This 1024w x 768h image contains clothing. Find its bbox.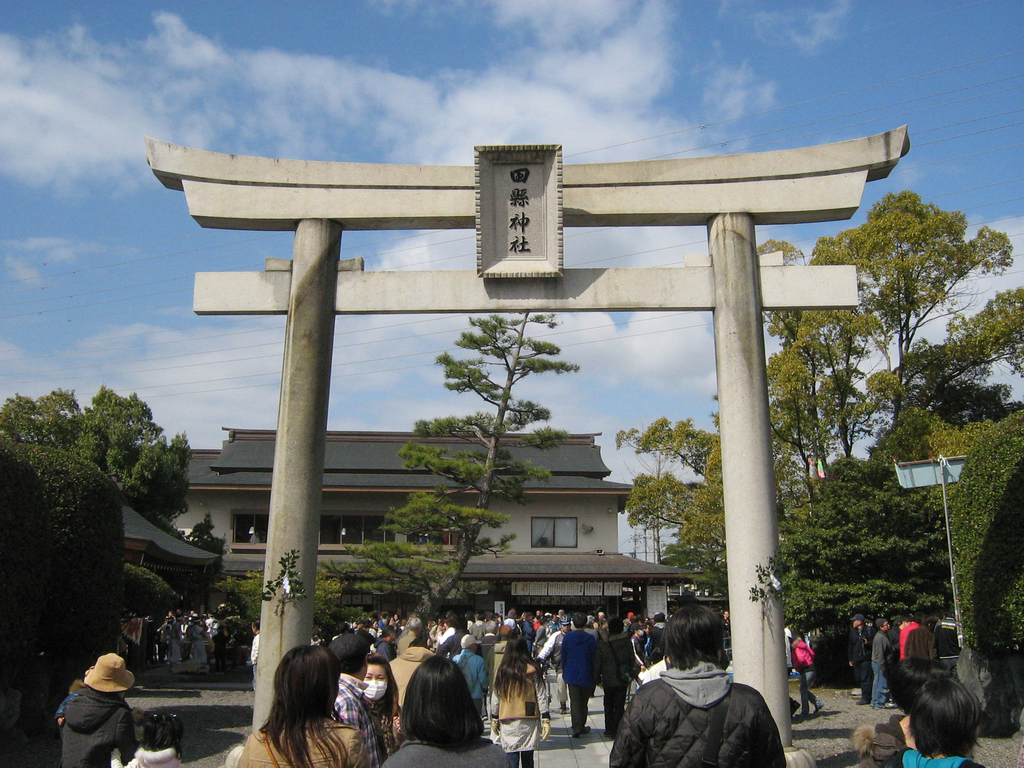
bbox=(333, 669, 375, 767).
